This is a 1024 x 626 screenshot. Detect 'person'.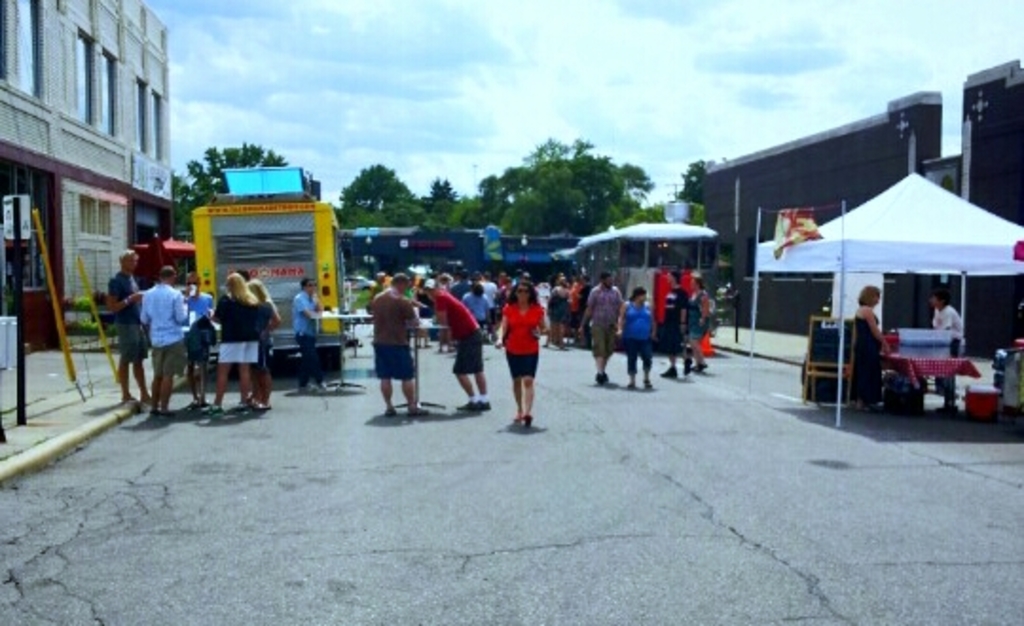
left=681, top=267, right=709, bottom=377.
